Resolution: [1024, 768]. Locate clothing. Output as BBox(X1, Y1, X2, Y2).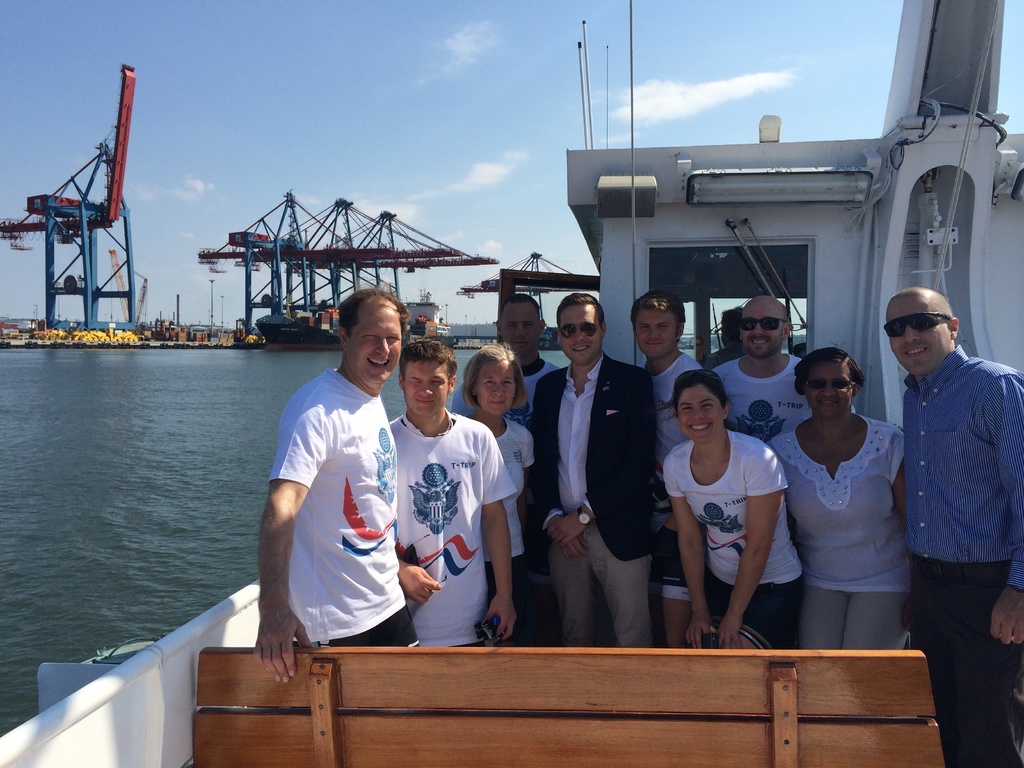
BBox(534, 358, 657, 641).
